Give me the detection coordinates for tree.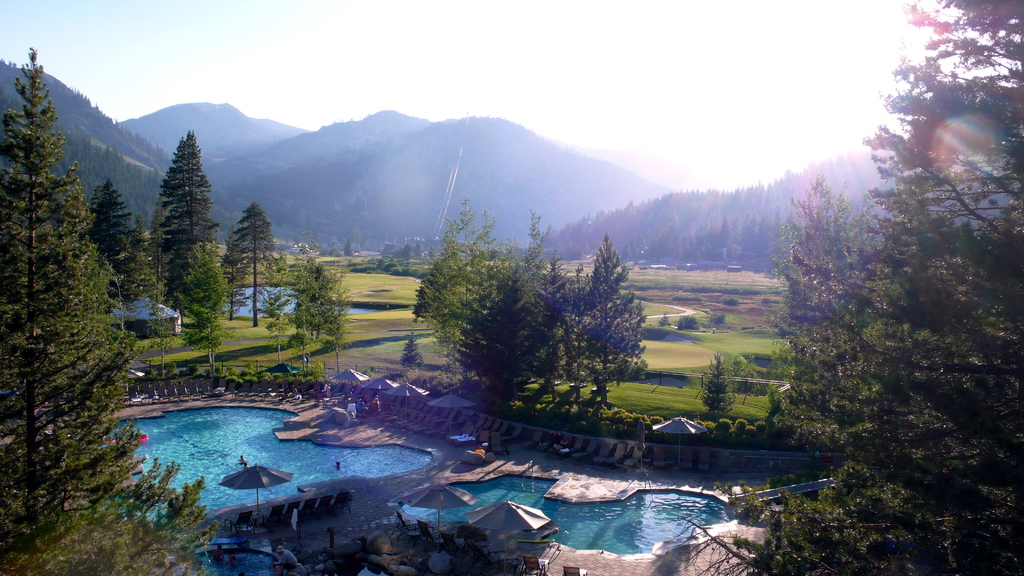
bbox=[686, 0, 1023, 573].
